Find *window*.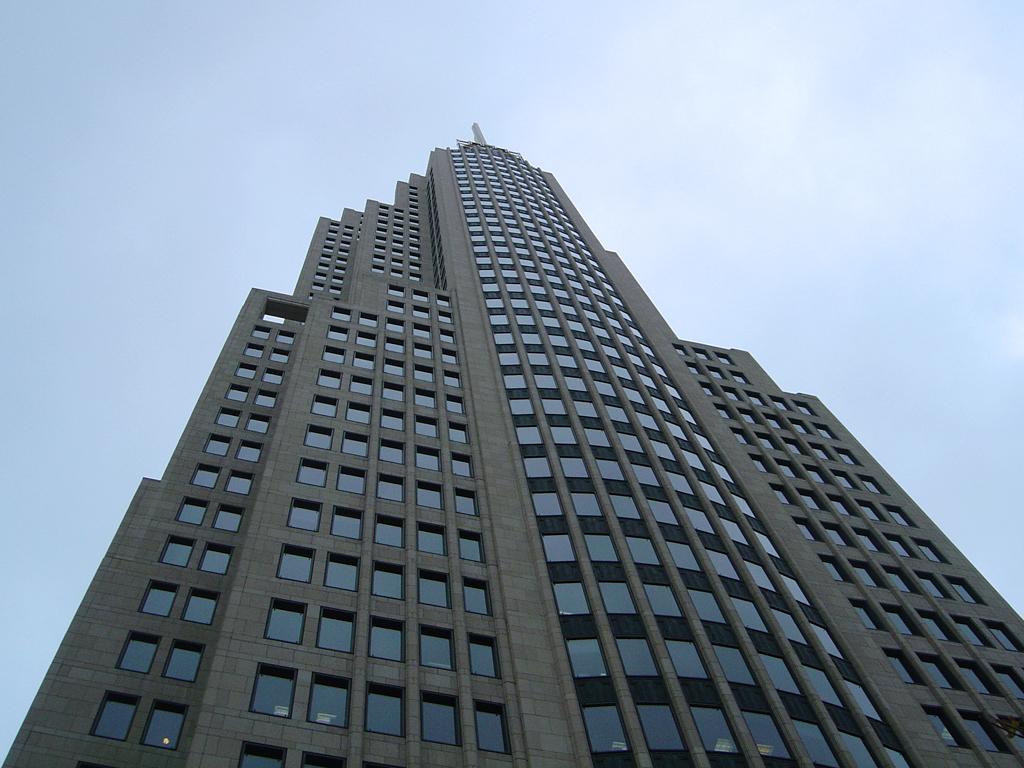
<bbox>704, 381, 710, 398</bbox>.
